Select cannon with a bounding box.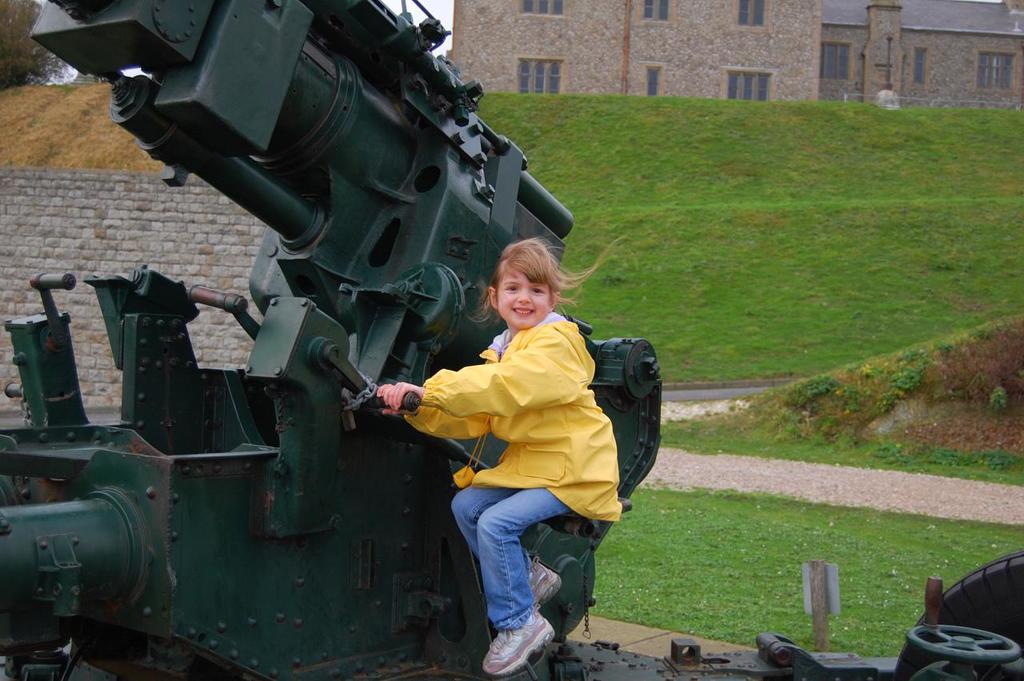
(0,0,1023,680).
